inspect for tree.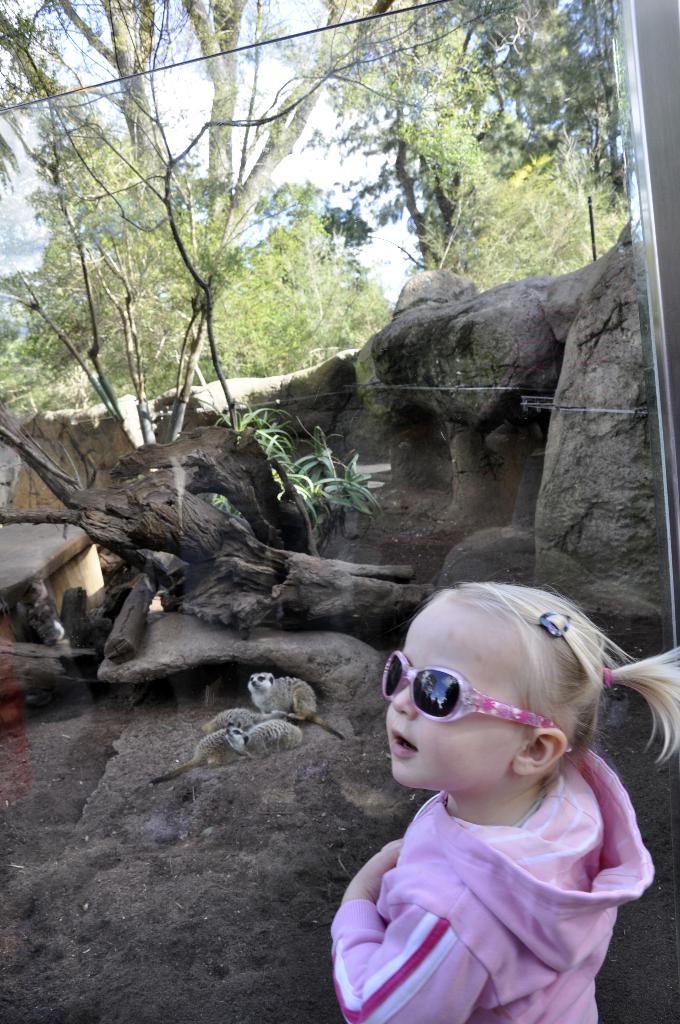
Inspection: (left=280, top=178, right=396, bottom=379).
